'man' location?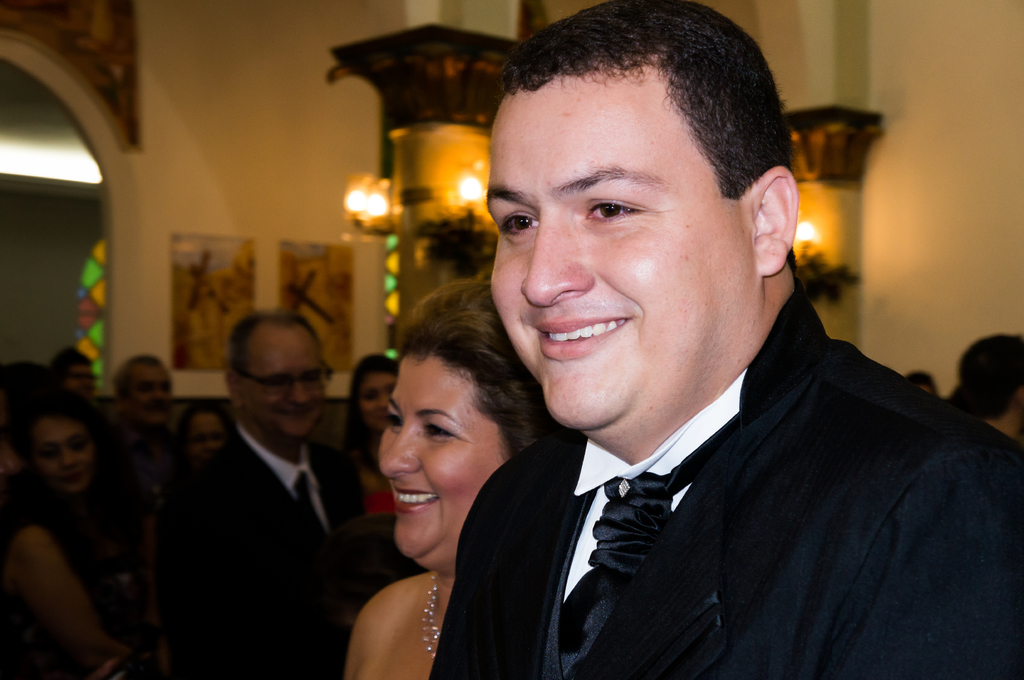
958:329:1023:441
